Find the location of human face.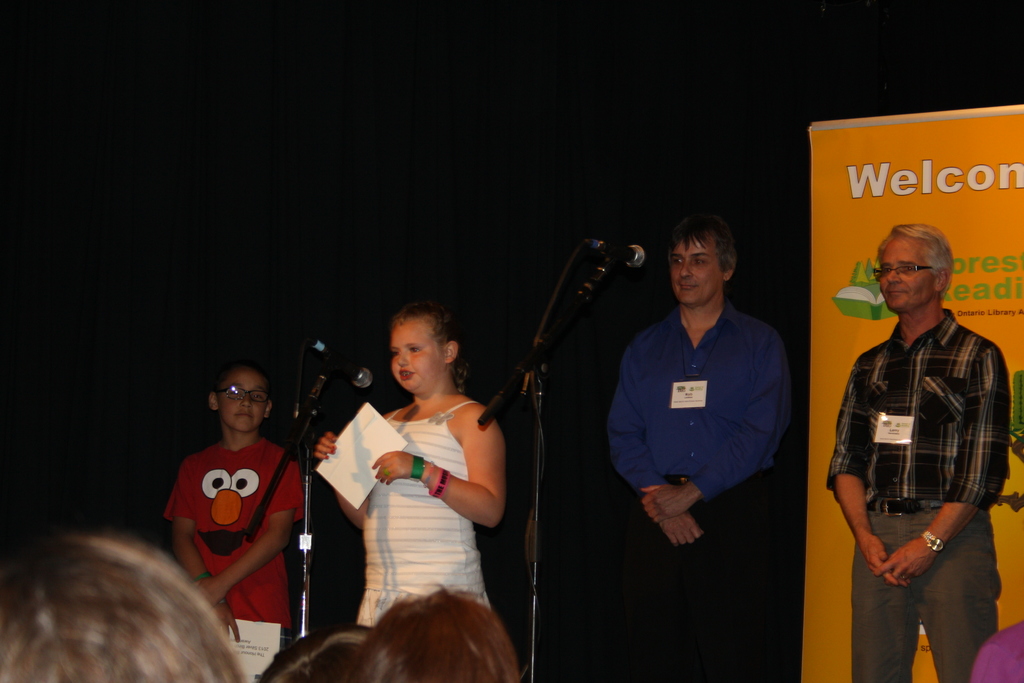
Location: crop(388, 317, 442, 396).
